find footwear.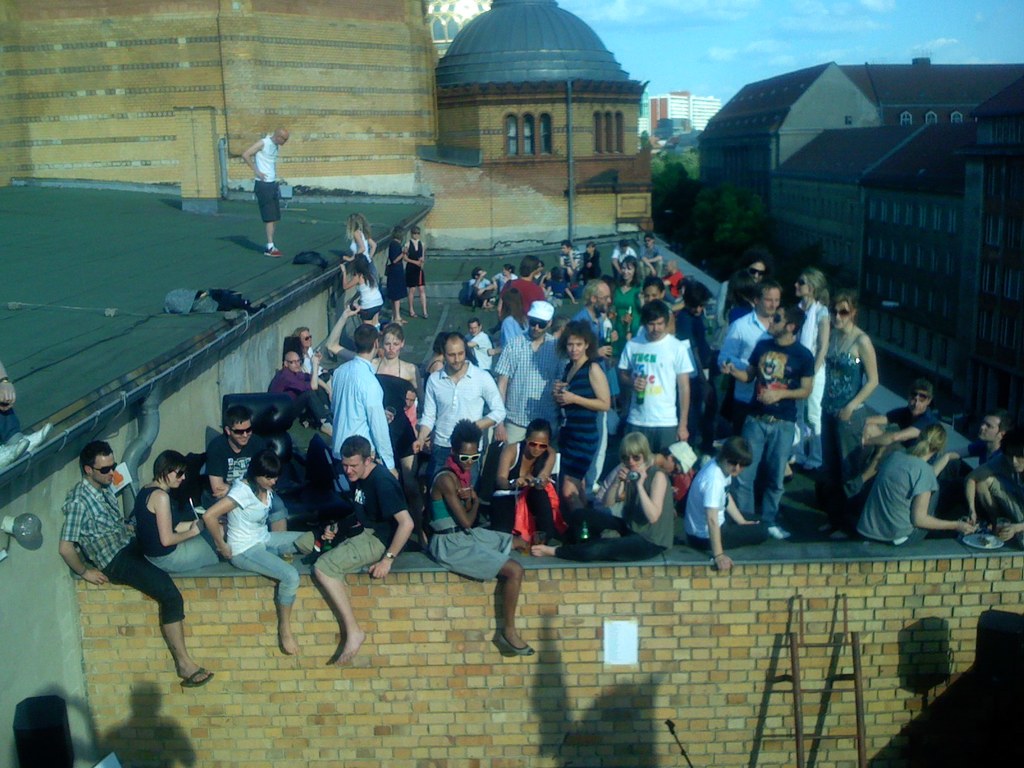
(left=20, top=424, right=51, bottom=446).
